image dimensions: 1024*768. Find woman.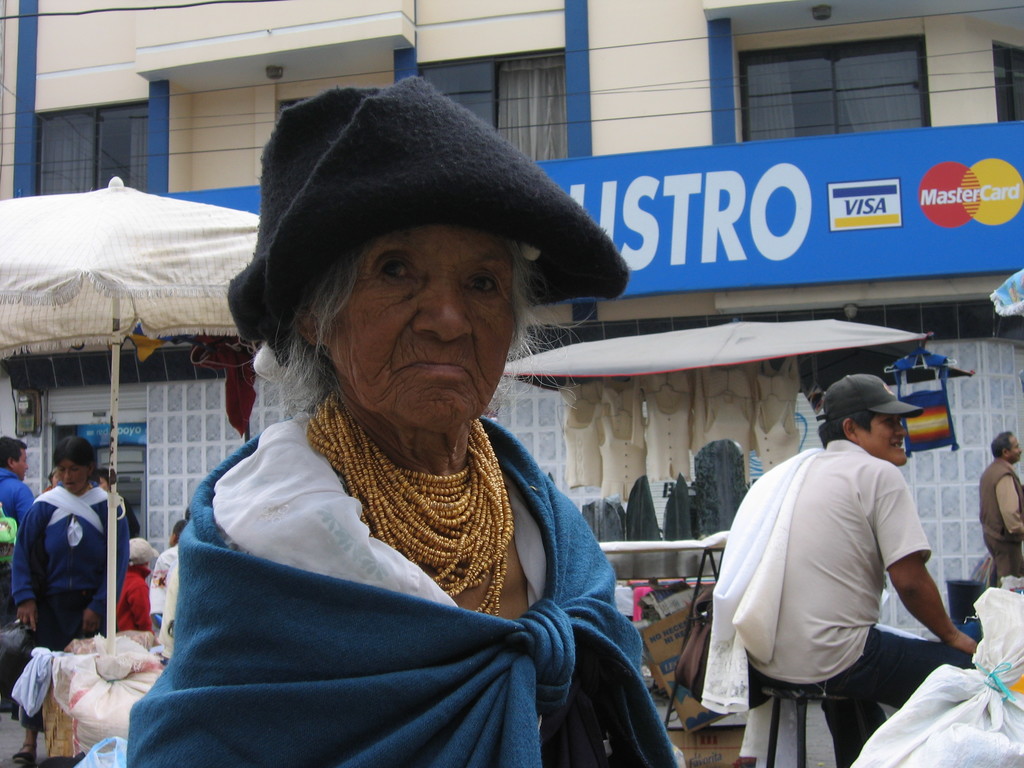
10, 435, 129, 764.
